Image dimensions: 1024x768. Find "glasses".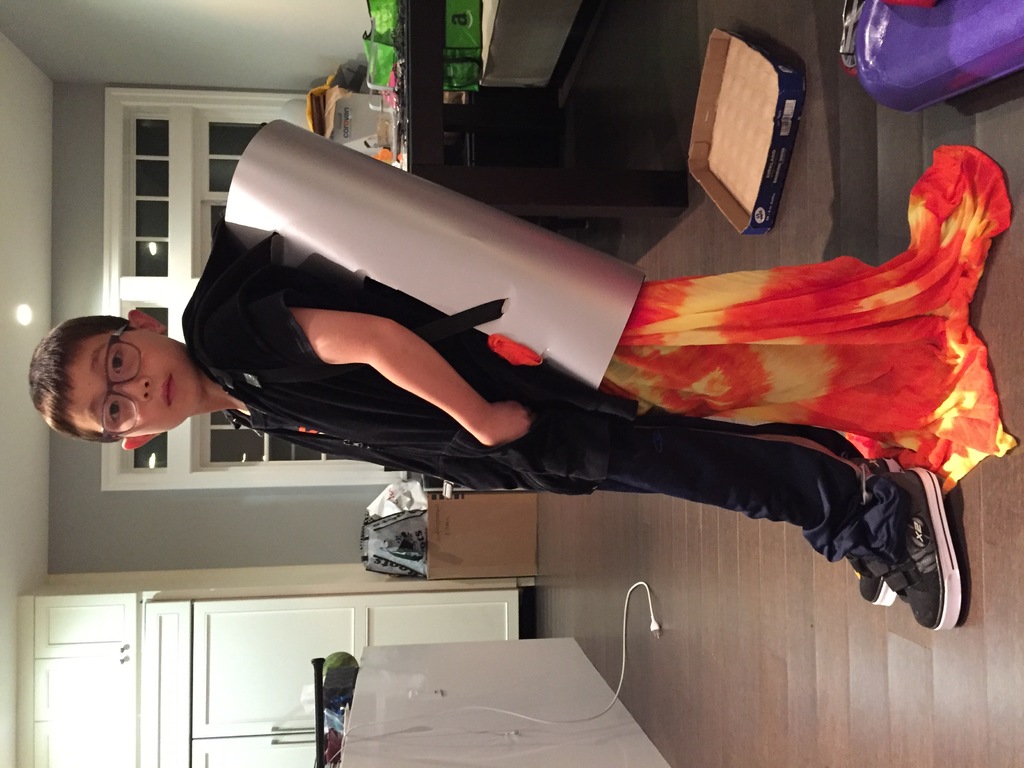
pyautogui.locateOnScreen(102, 324, 142, 438).
